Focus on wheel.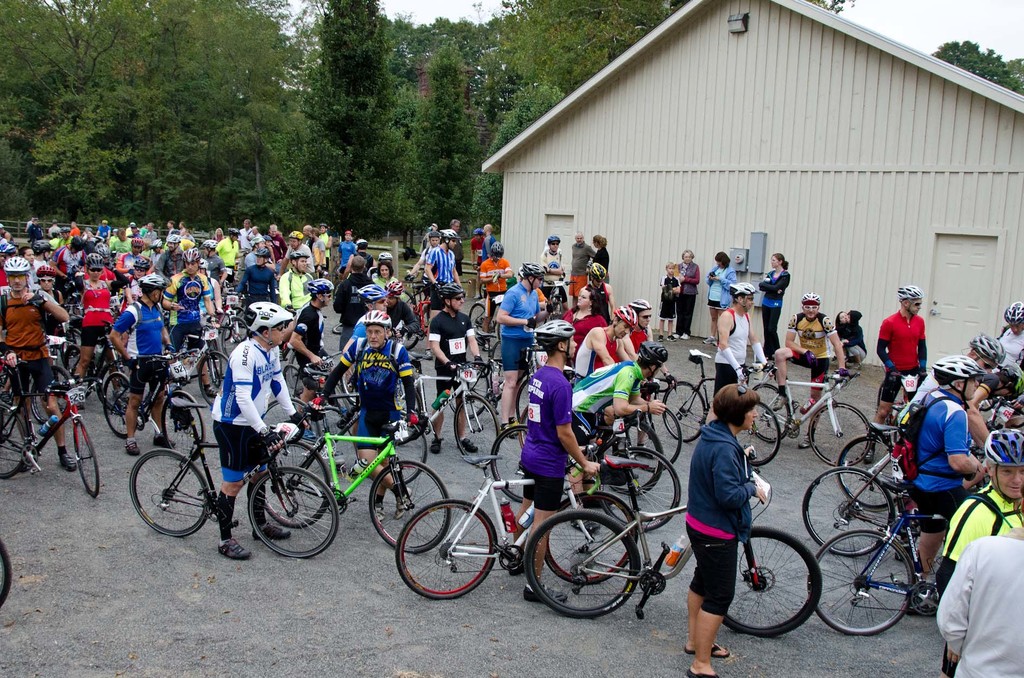
Focused at [225, 318, 249, 344].
